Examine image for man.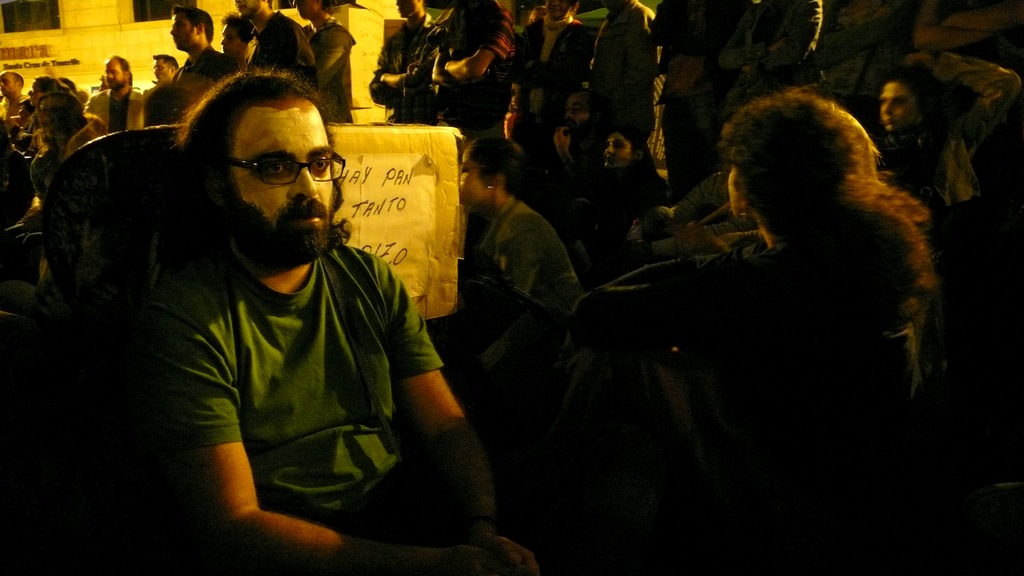
Examination result: left=360, top=0, right=428, bottom=124.
